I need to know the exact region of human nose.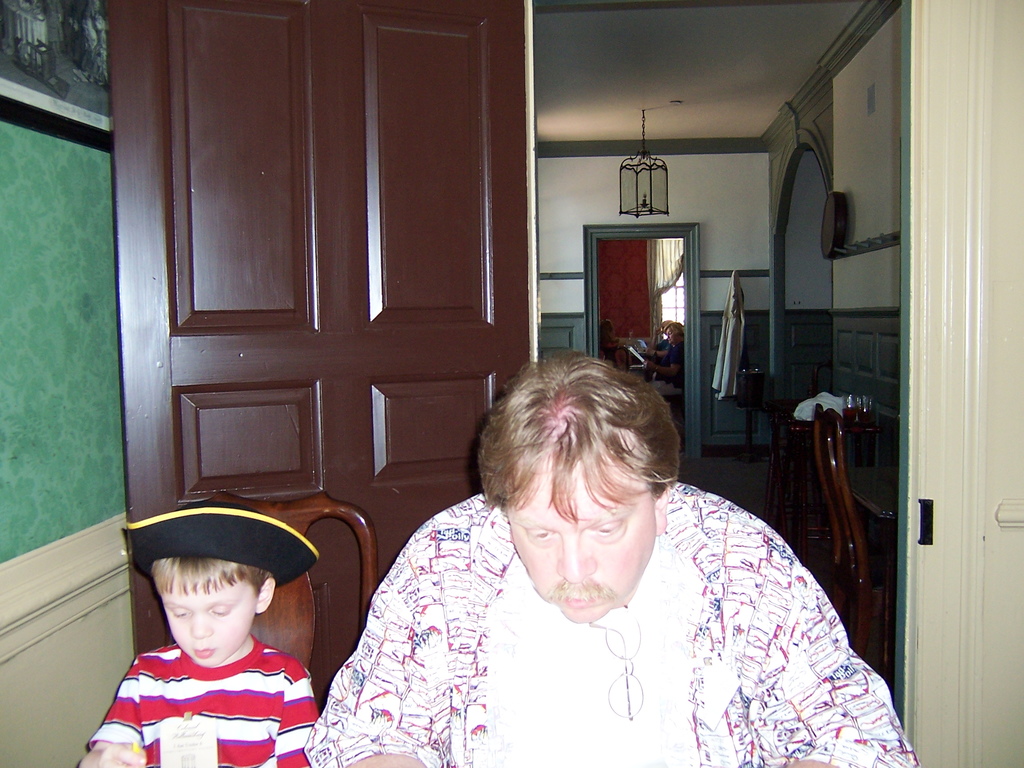
Region: box=[188, 617, 213, 642].
